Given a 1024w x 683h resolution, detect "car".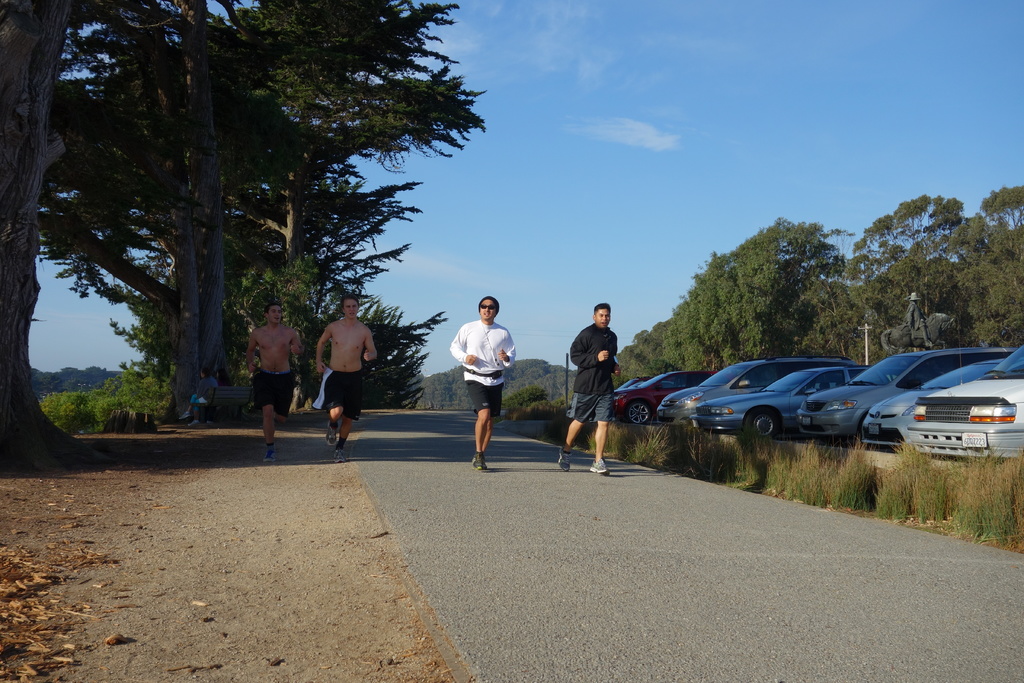
[left=651, top=360, right=845, bottom=428].
